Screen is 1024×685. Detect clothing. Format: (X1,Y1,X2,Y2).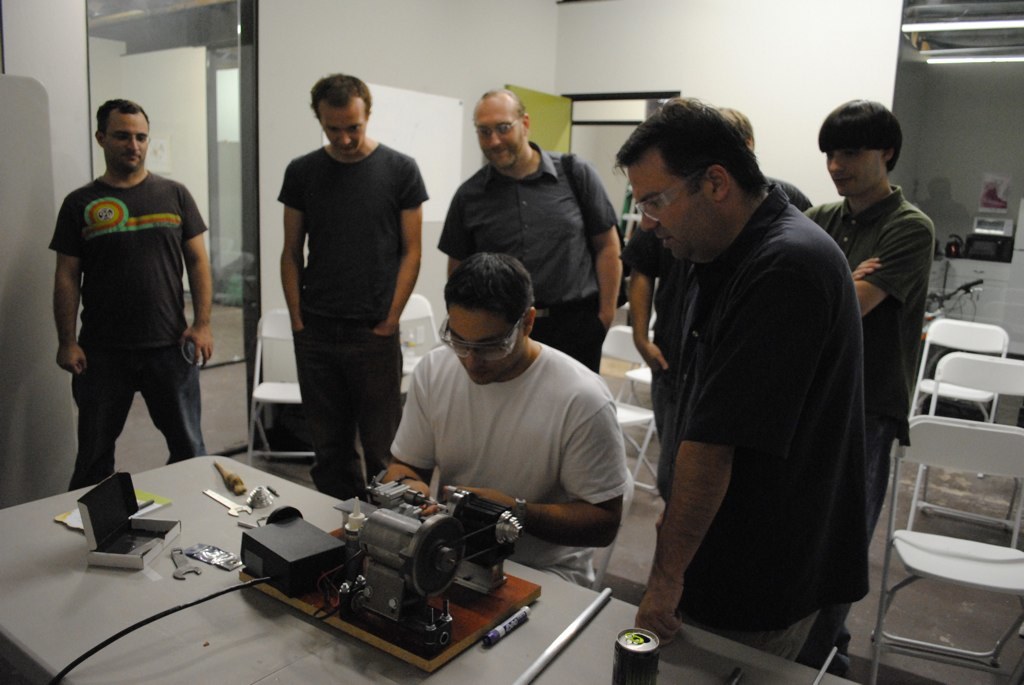
(795,183,935,675).
